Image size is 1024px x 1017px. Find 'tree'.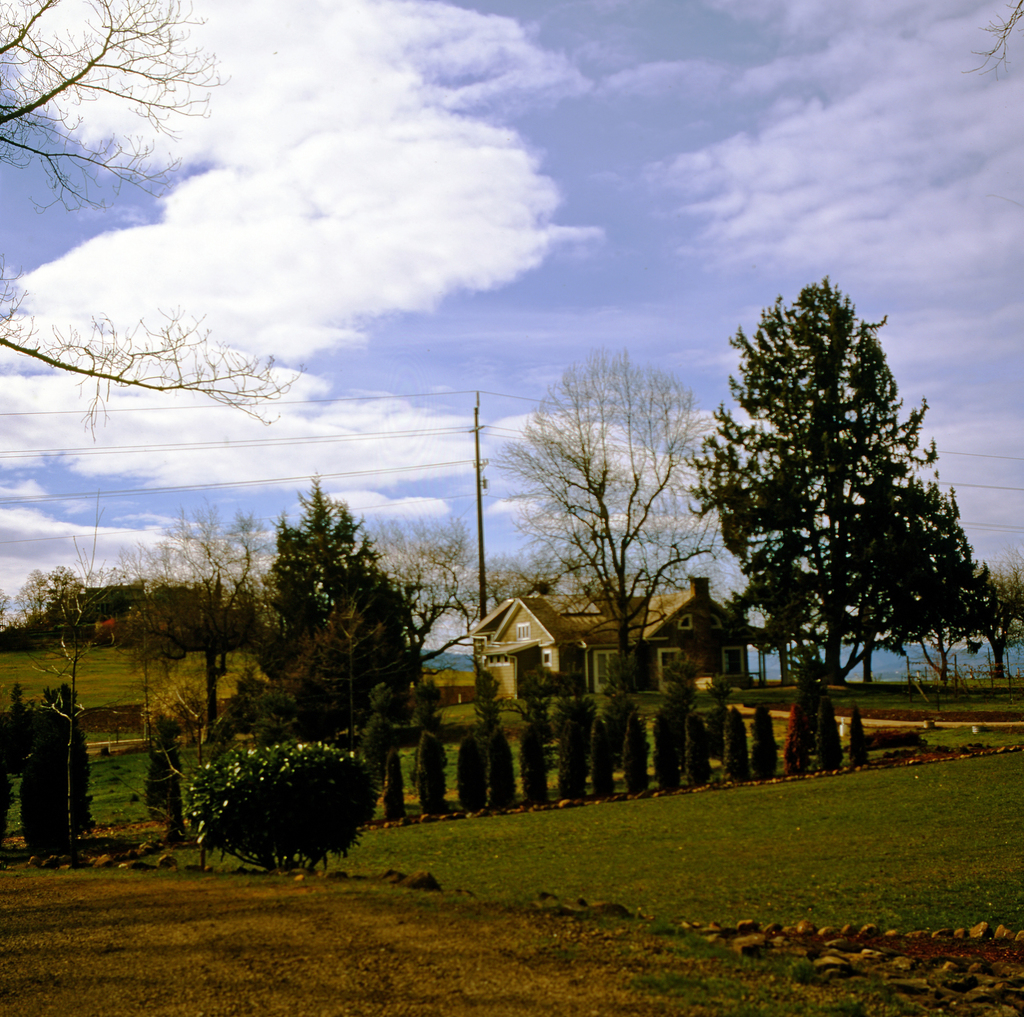
(x1=528, y1=361, x2=733, y2=643).
